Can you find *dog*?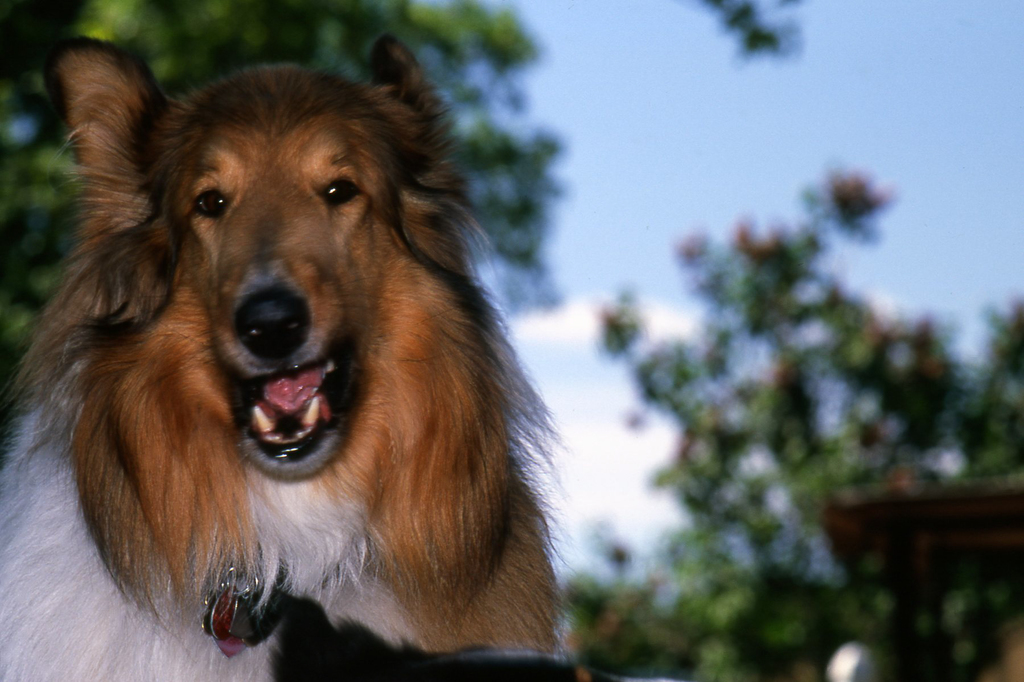
Yes, bounding box: [0,35,582,681].
